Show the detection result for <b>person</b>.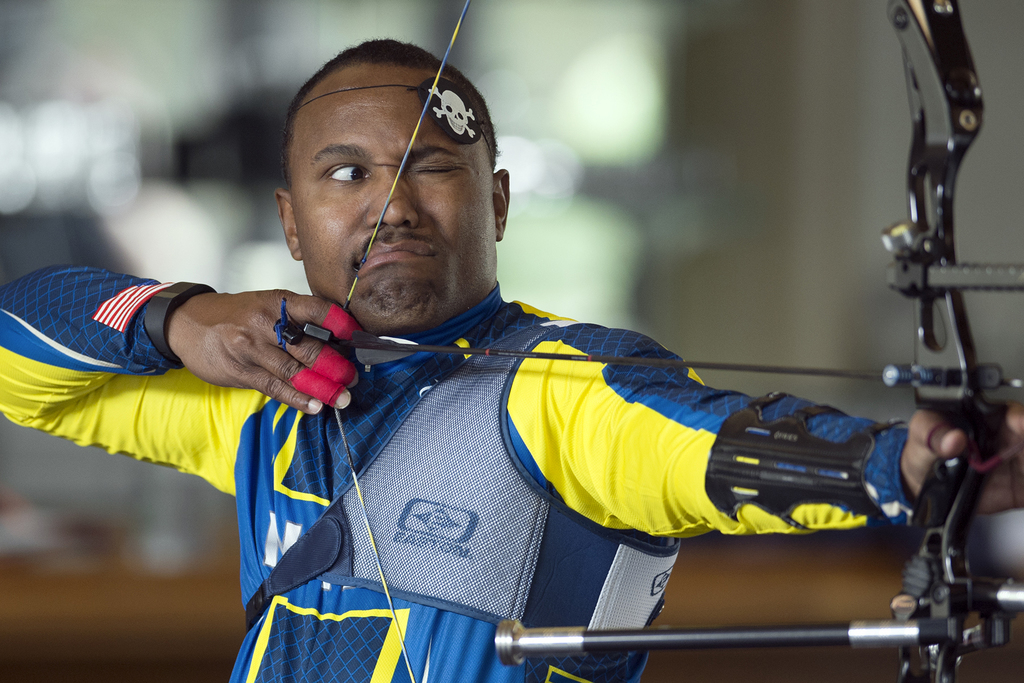
box=[184, 71, 958, 682].
